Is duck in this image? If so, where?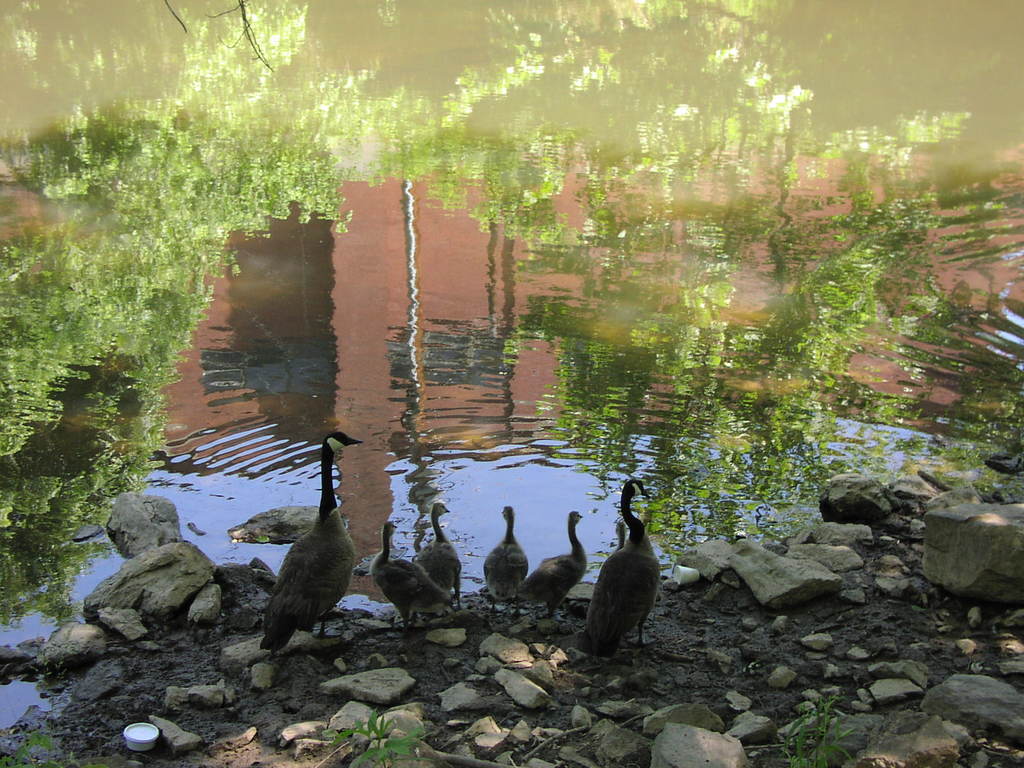
Yes, at [left=557, top=474, right=675, bottom=661].
